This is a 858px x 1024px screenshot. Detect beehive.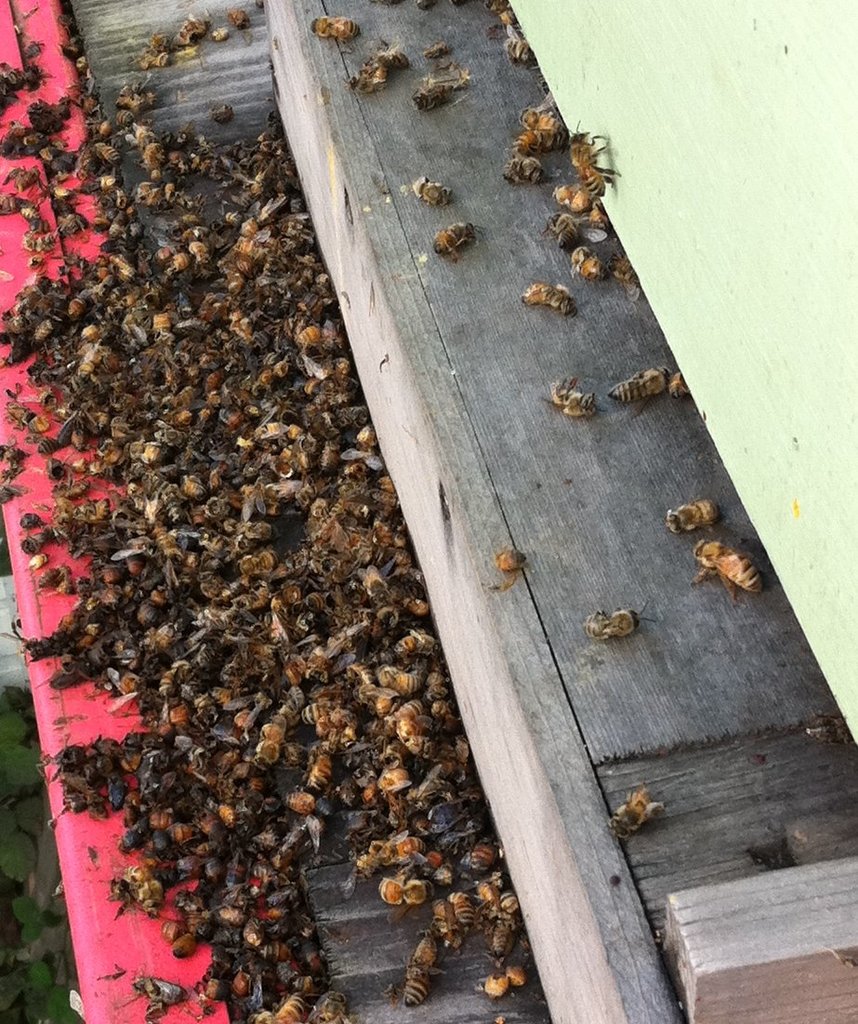
[0, 0, 857, 1023].
